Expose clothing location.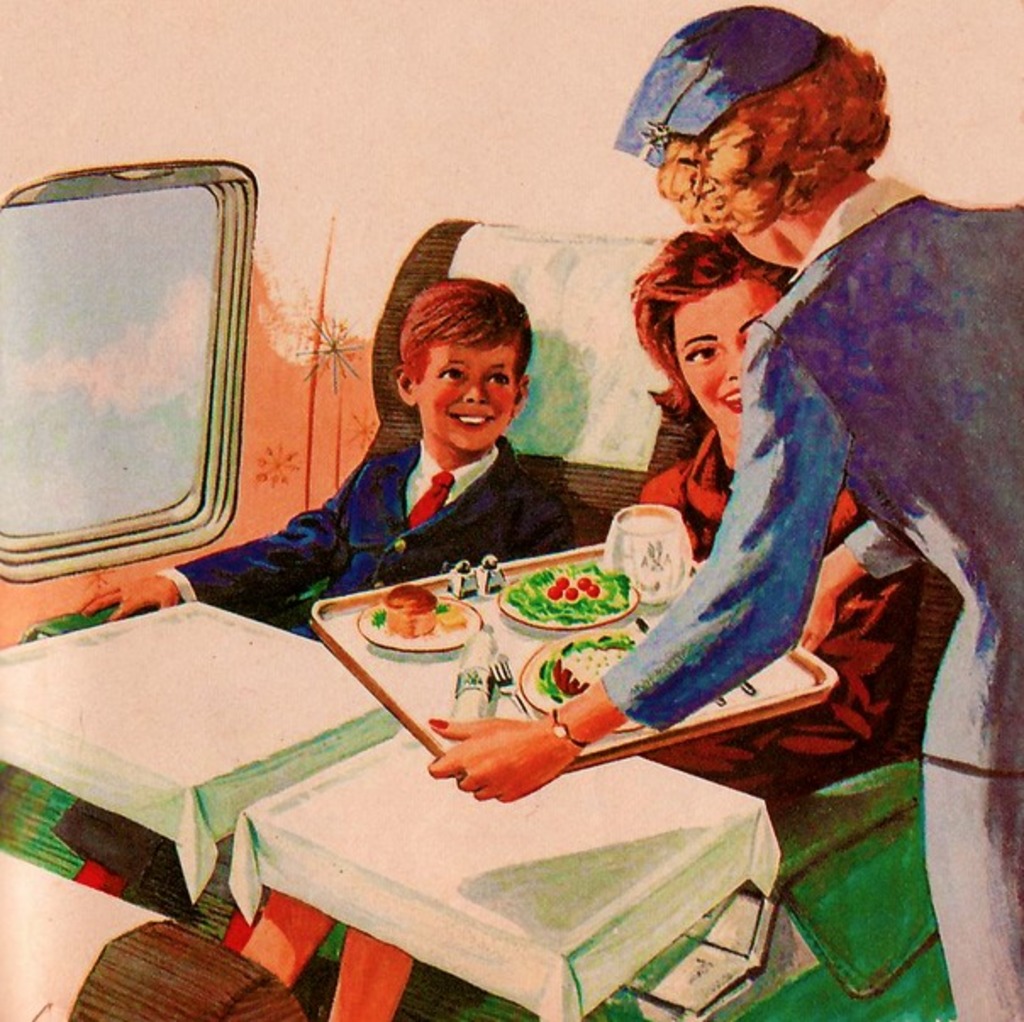
Exposed at <region>595, 171, 1022, 1020</region>.
